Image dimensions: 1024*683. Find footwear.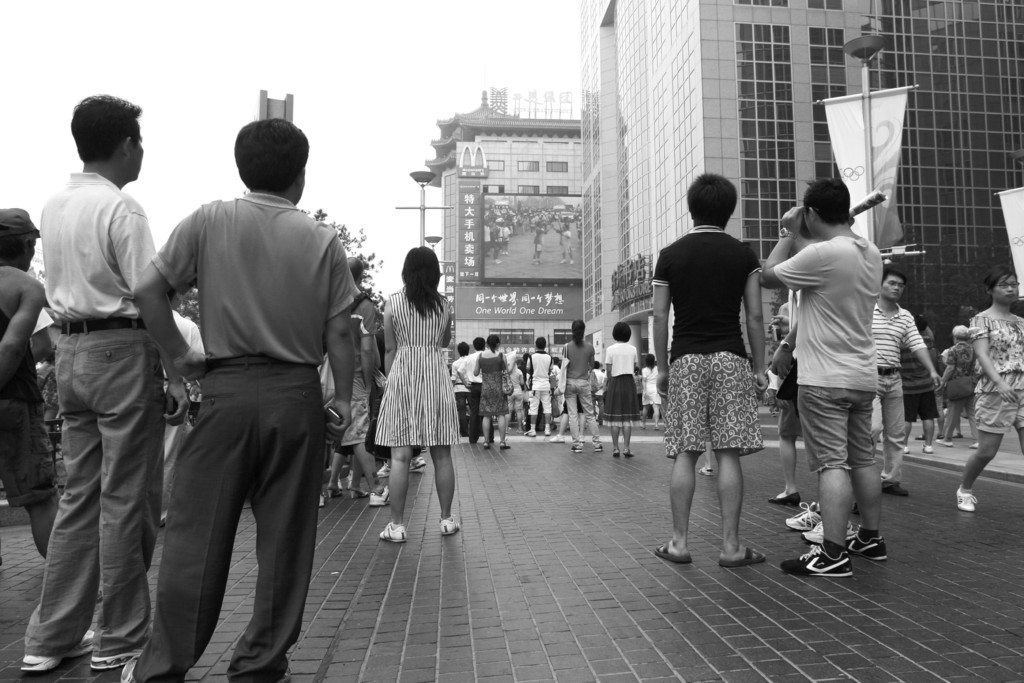
(x1=847, y1=520, x2=890, y2=574).
